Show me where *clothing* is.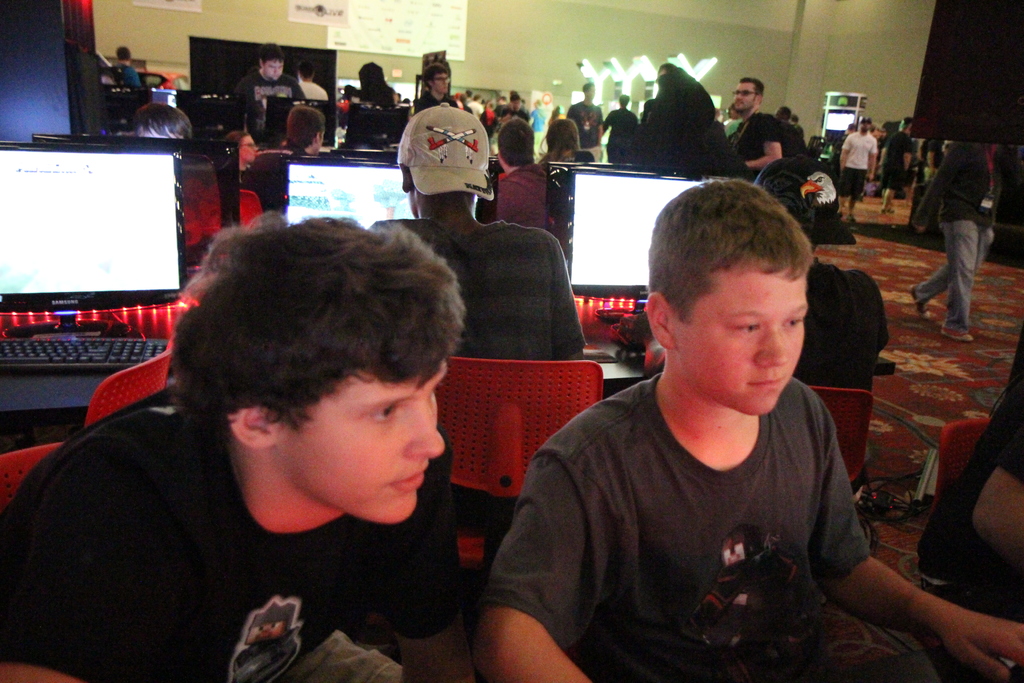
*clothing* is at (x1=500, y1=332, x2=890, y2=671).
